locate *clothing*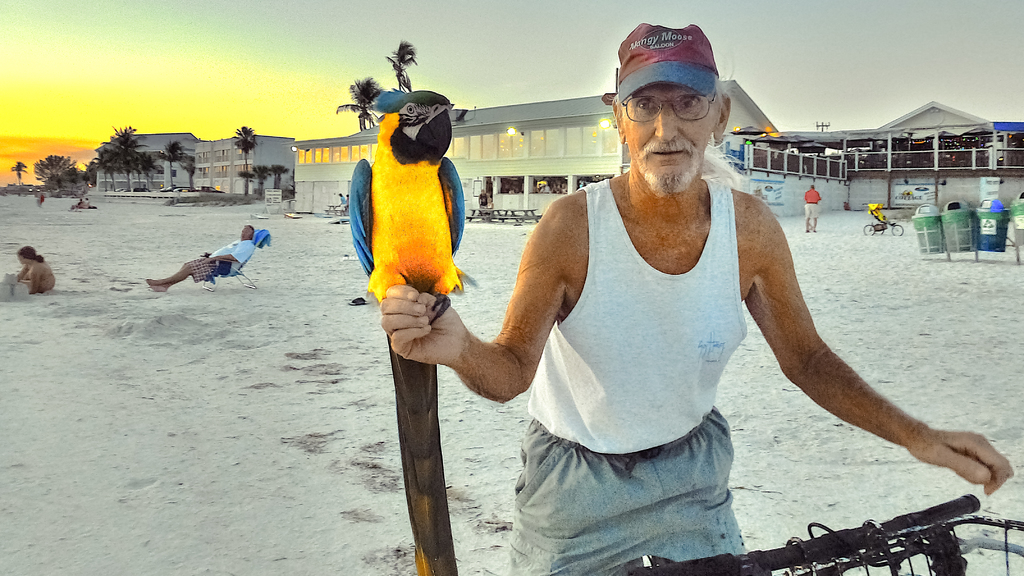
region(477, 193, 486, 206)
